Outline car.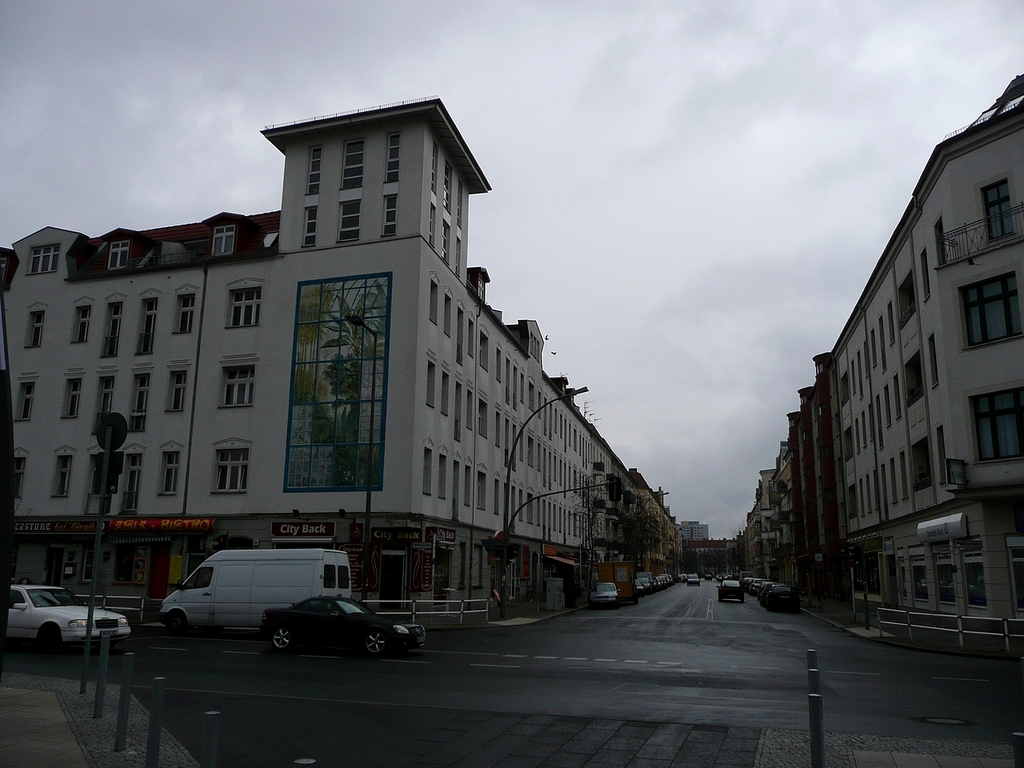
Outline: x1=262 y1=597 x2=426 y2=658.
